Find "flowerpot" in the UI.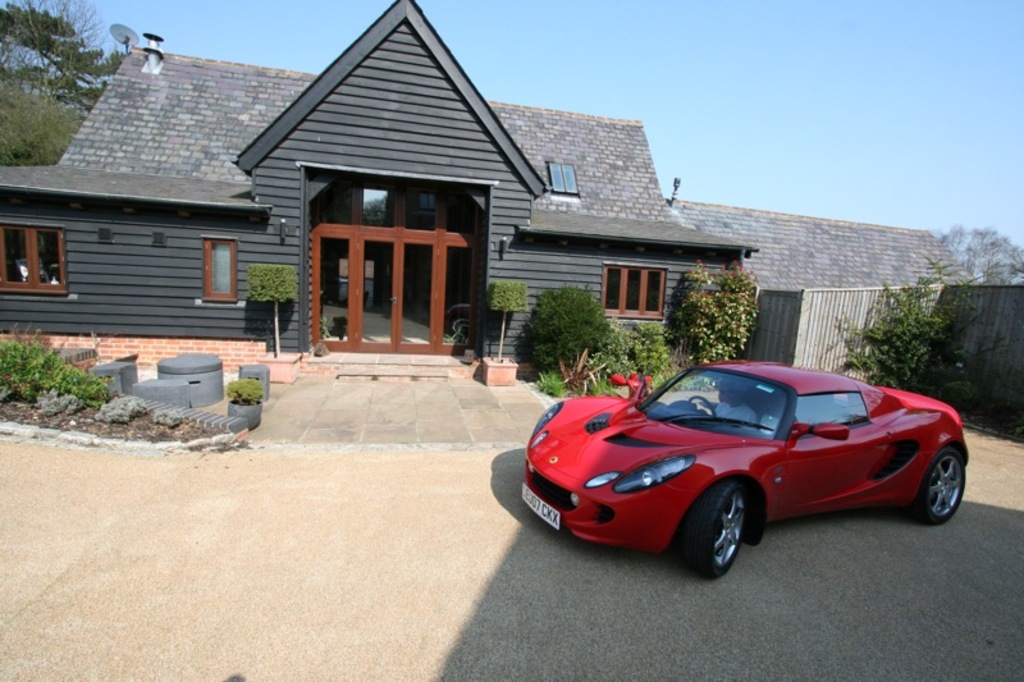
UI element at 481 357 518 385.
